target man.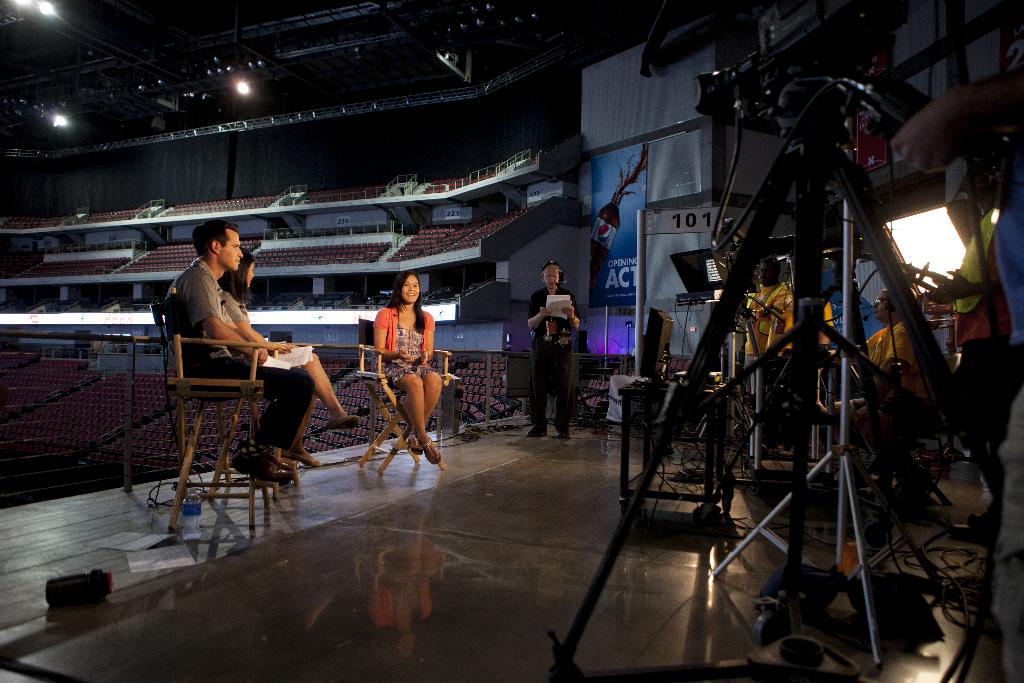
Target region: bbox=(146, 224, 317, 489).
